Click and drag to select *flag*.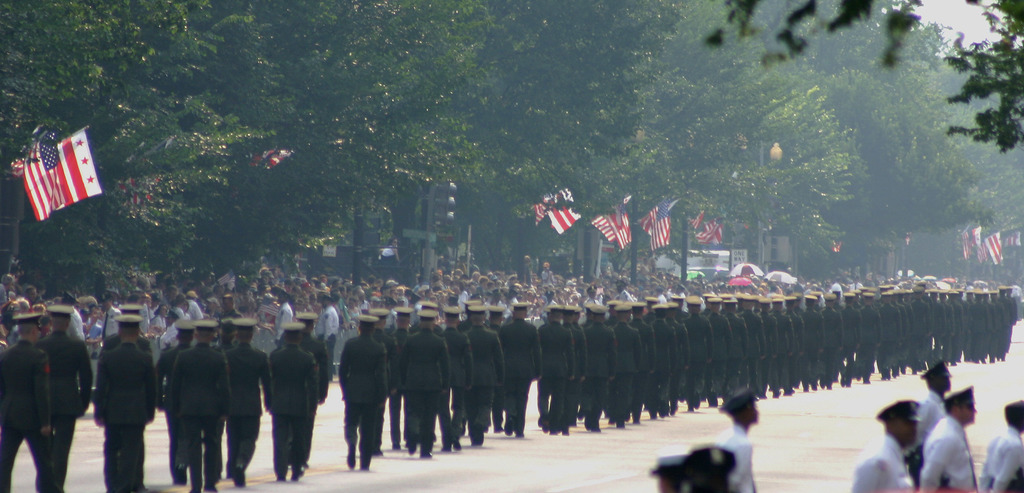
Selection: x1=709, y1=219, x2=726, y2=248.
